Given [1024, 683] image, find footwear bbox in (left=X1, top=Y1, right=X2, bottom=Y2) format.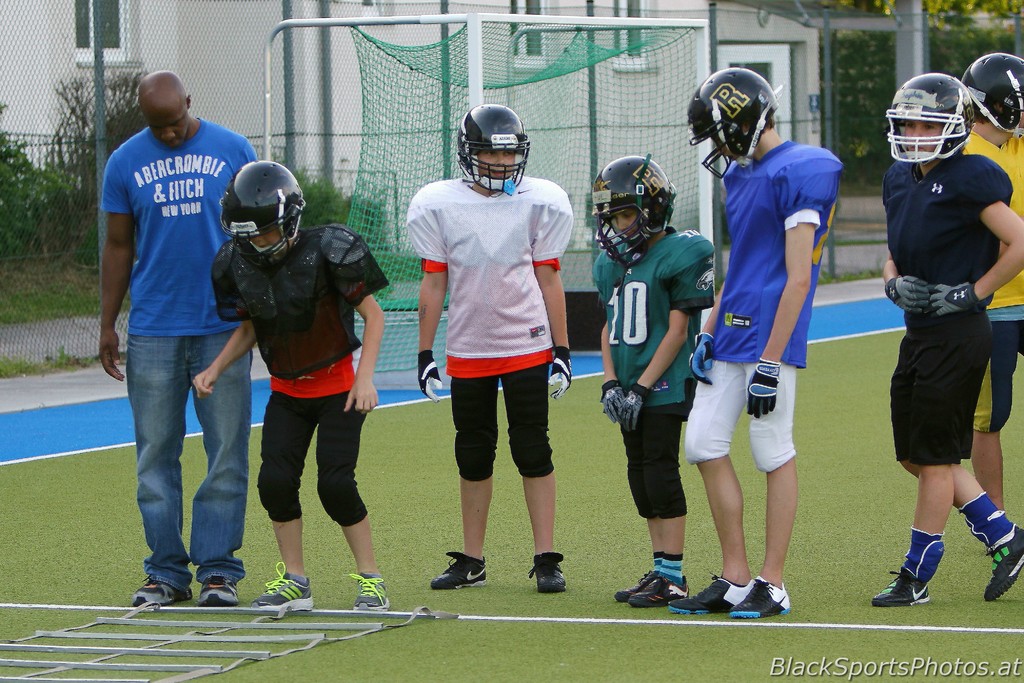
(left=431, top=551, right=483, bottom=589).
